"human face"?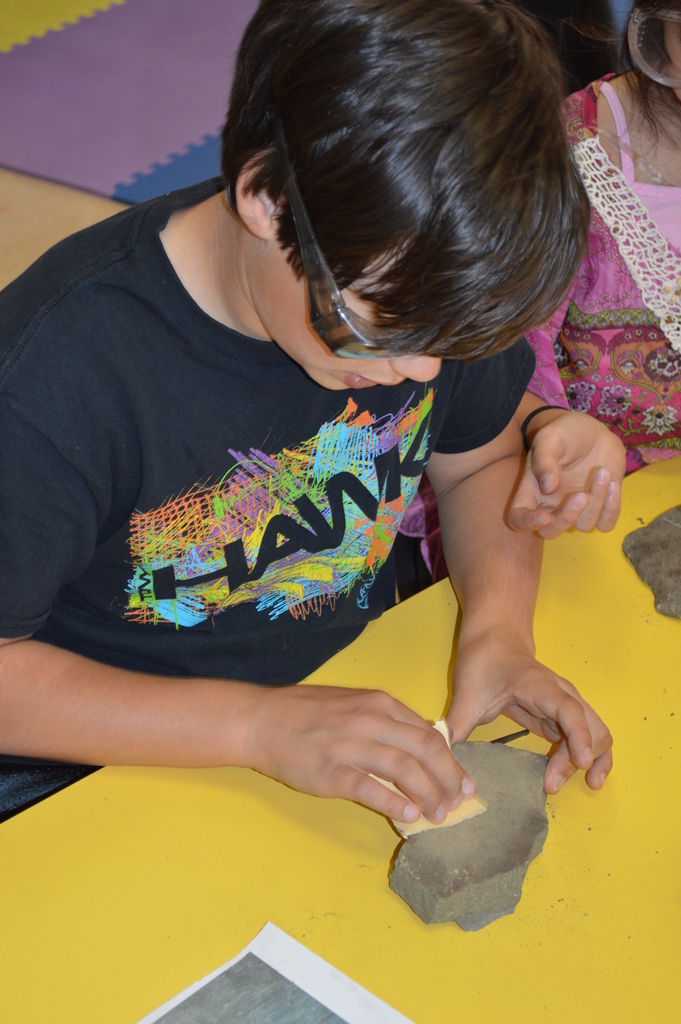
bbox=(257, 230, 444, 388)
